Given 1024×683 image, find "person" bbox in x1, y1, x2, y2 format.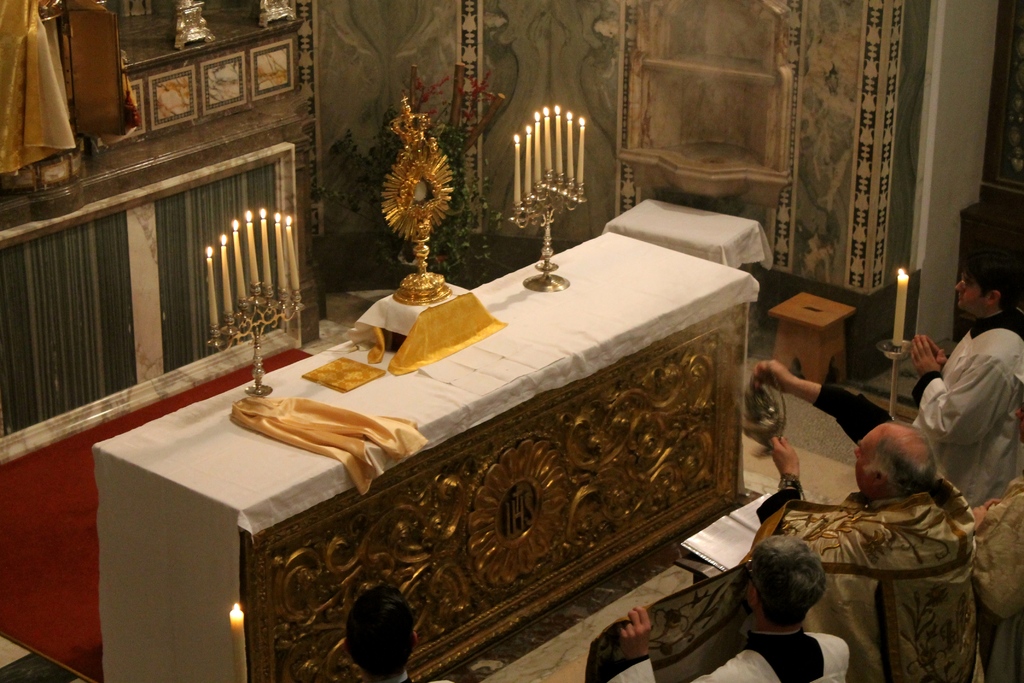
760, 254, 1023, 508.
